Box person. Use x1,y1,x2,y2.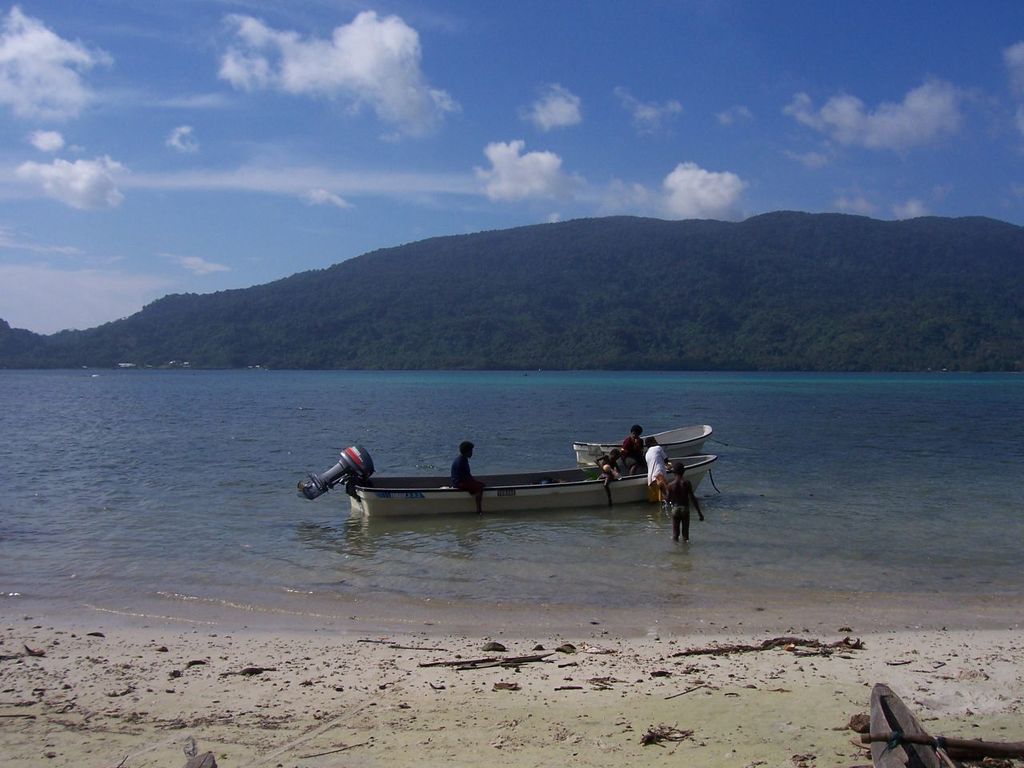
450,440,486,518.
